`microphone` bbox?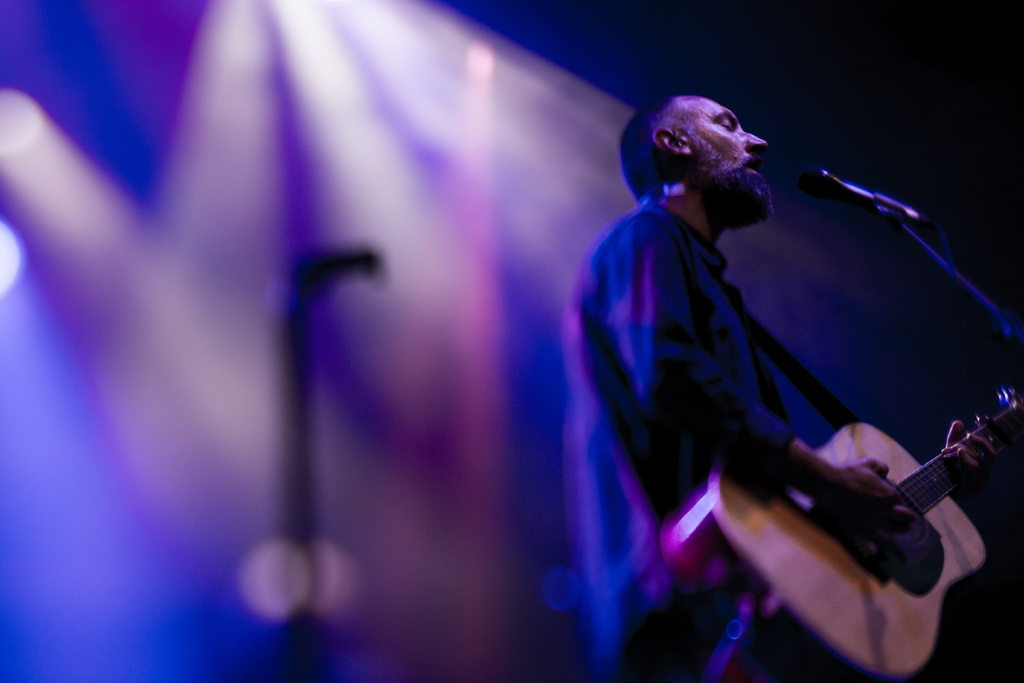
[793, 167, 921, 222]
